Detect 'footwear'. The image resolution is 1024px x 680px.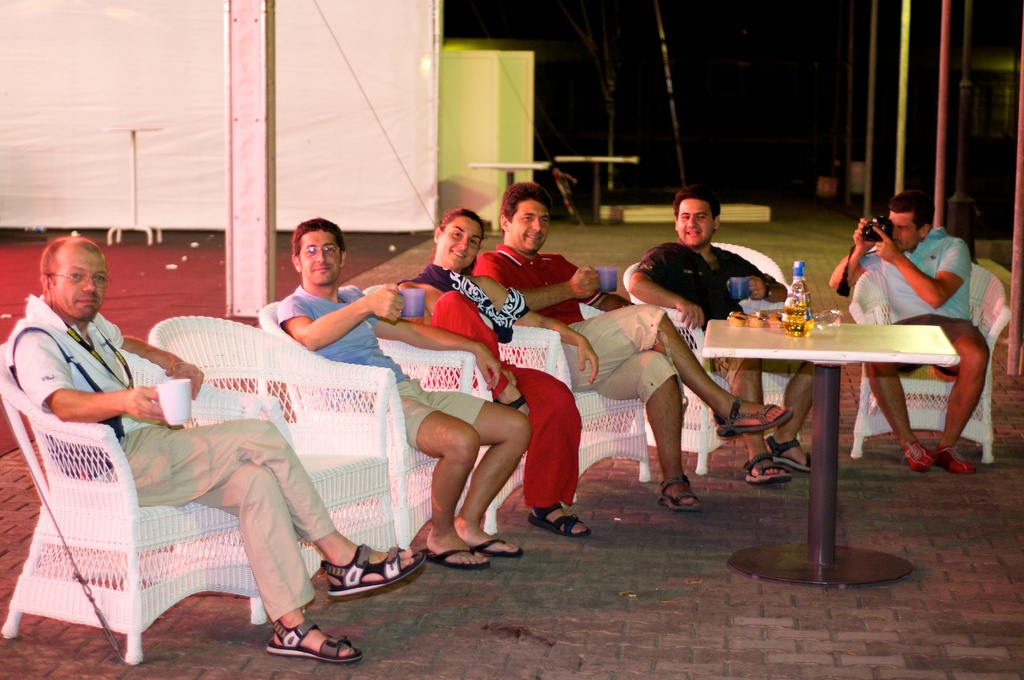
268:617:367:665.
